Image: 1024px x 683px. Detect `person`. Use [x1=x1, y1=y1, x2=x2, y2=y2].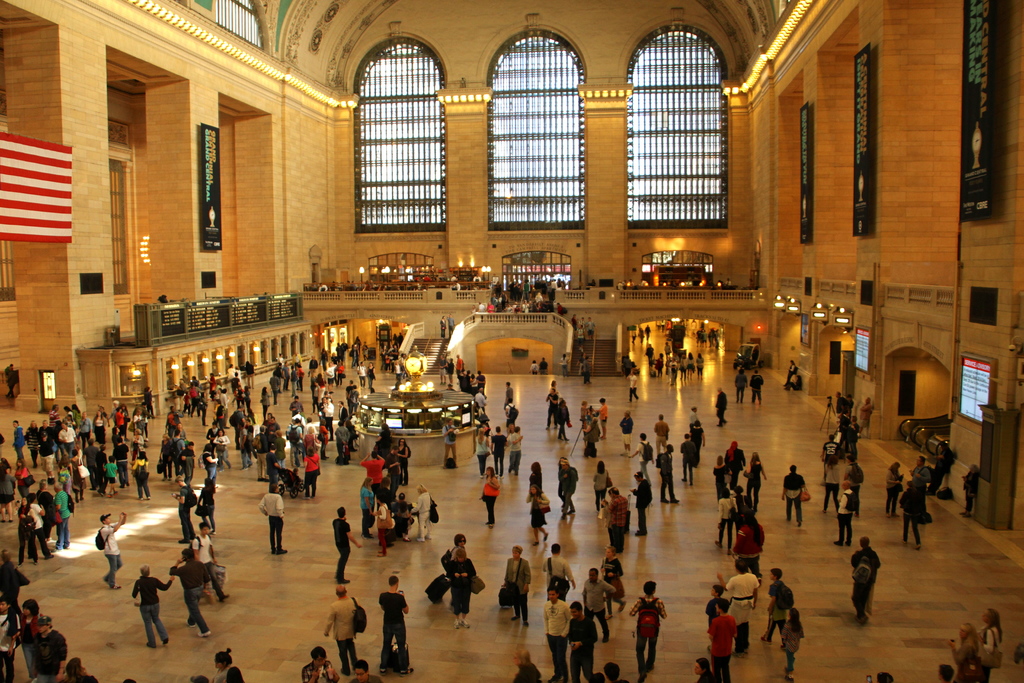
[x1=627, y1=581, x2=668, y2=682].
